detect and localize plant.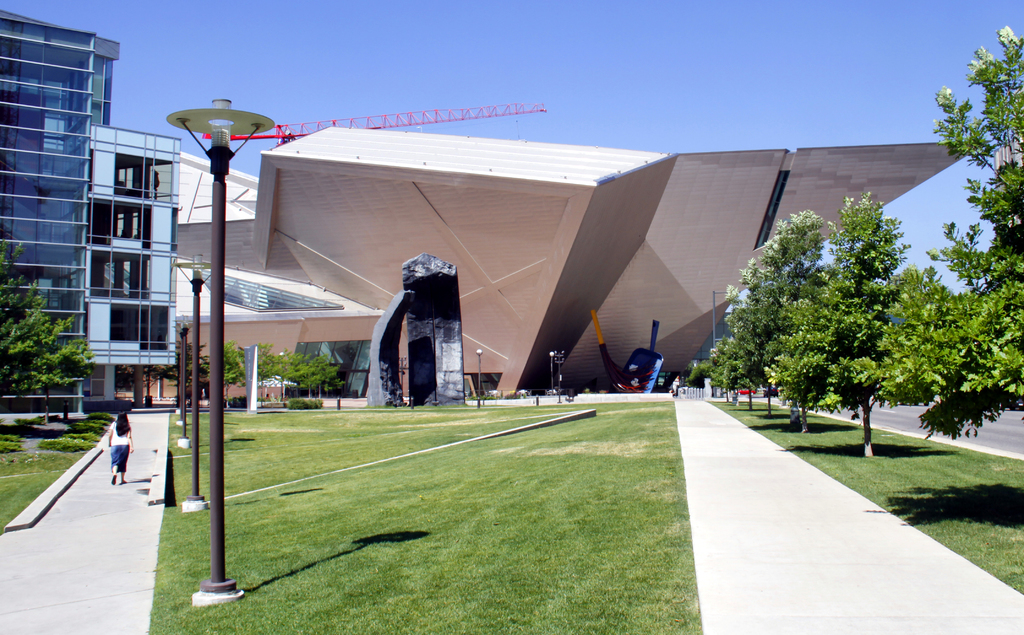
Localized at {"left": 79, "top": 418, "right": 98, "bottom": 431}.
